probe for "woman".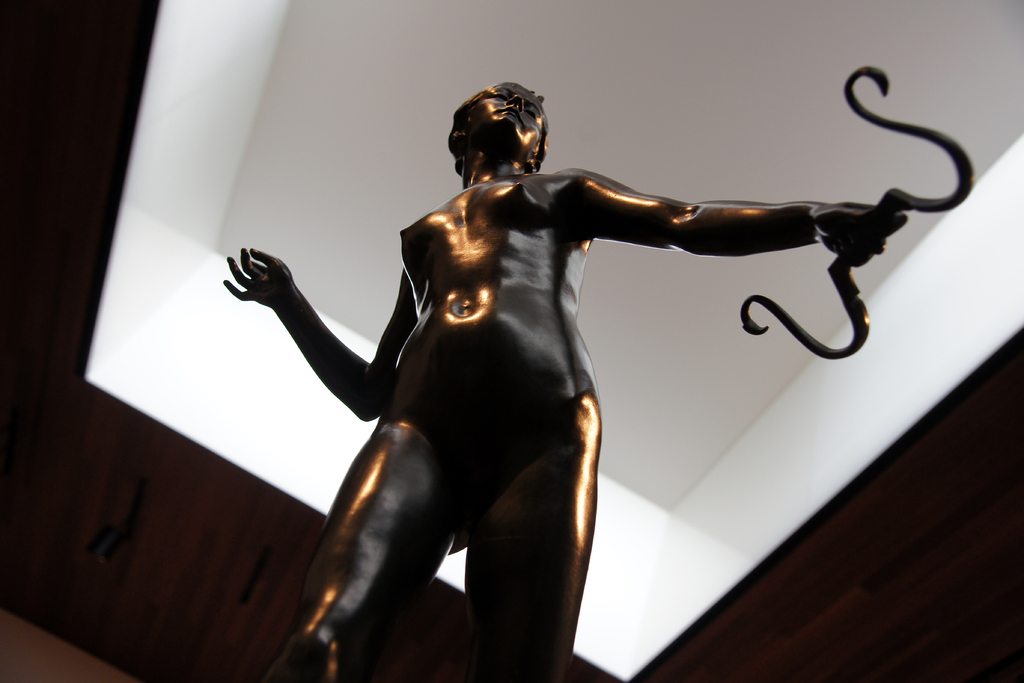
Probe result: <box>239,47,860,651</box>.
